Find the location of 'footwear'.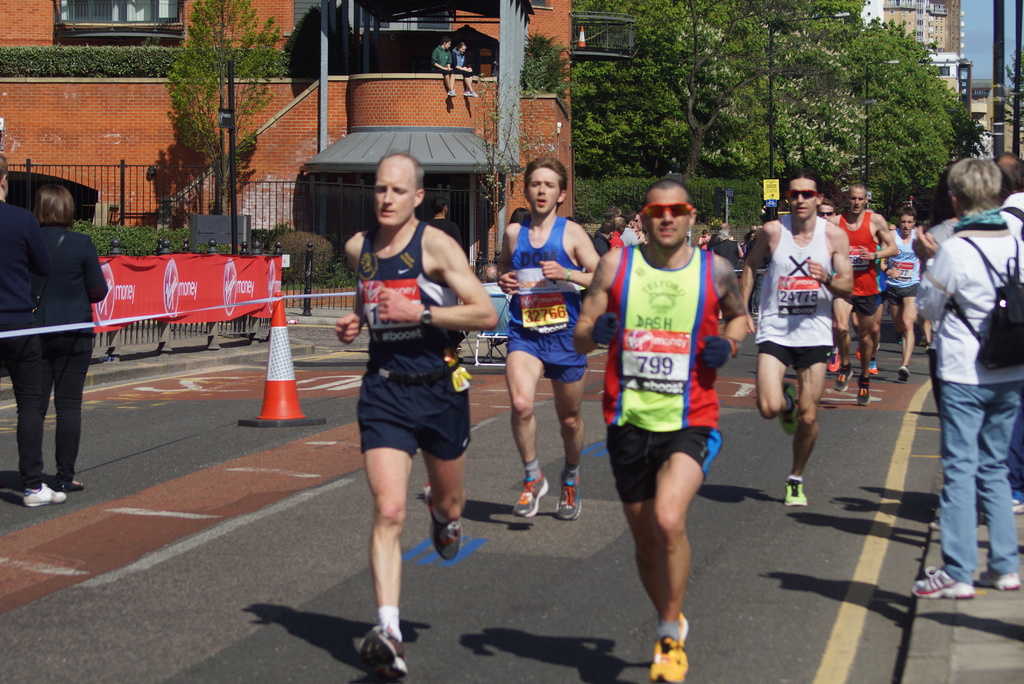
Location: Rect(856, 373, 873, 407).
